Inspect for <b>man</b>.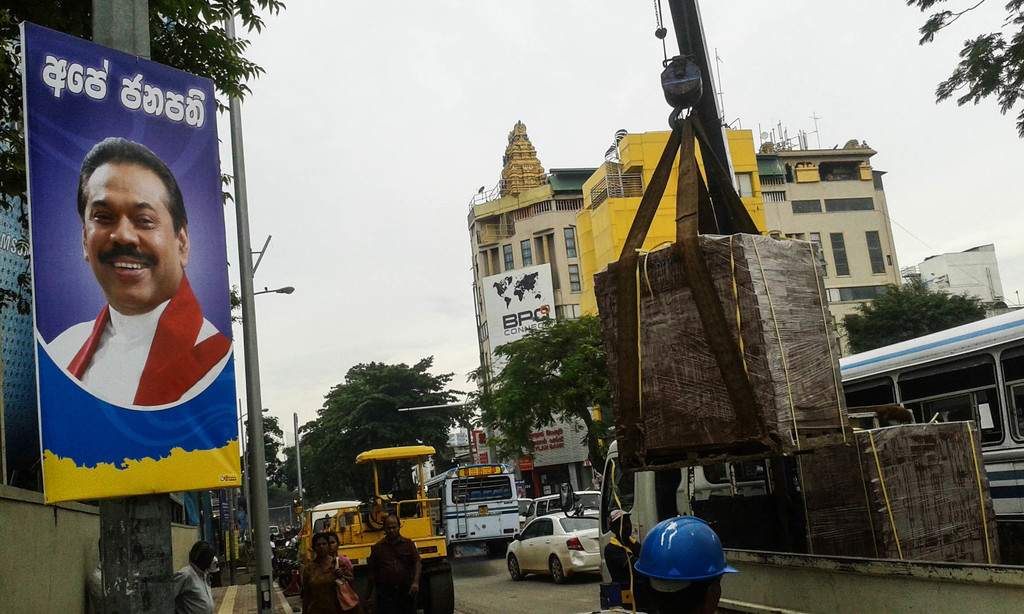
Inspection: x1=367, y1=514, x2=424, y2=613.
